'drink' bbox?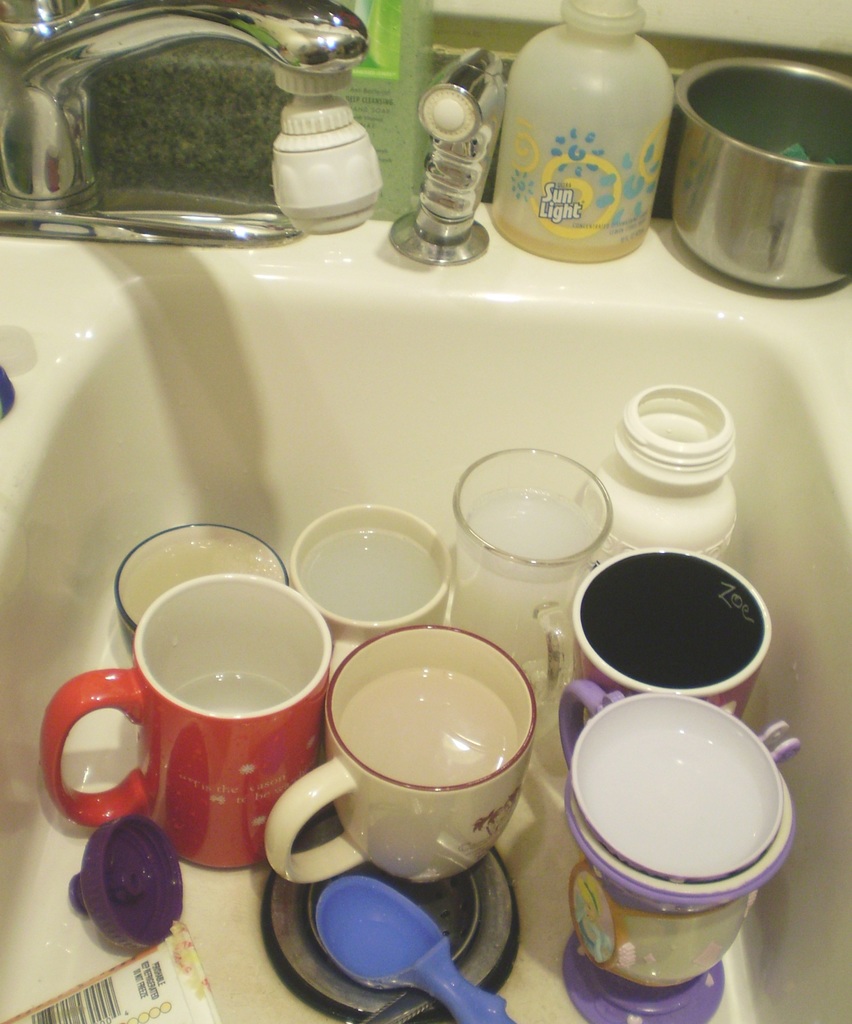
124, 541, 284, 625
